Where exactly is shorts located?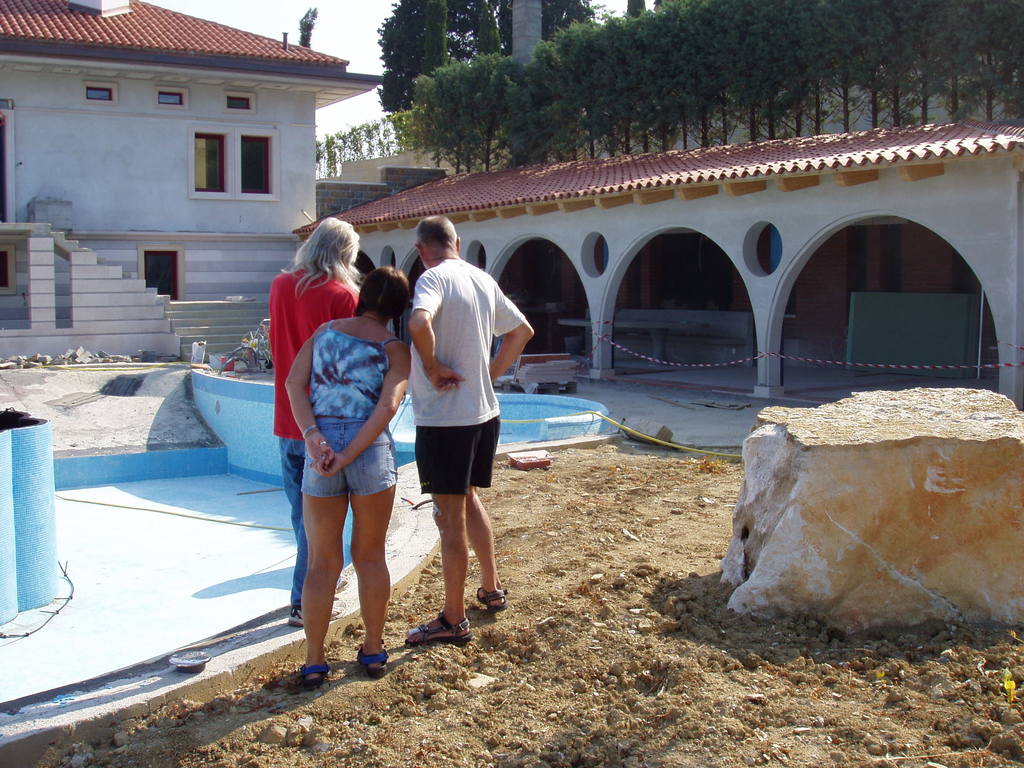
Its bounding box is BBox(301, 419, 401, 500).
